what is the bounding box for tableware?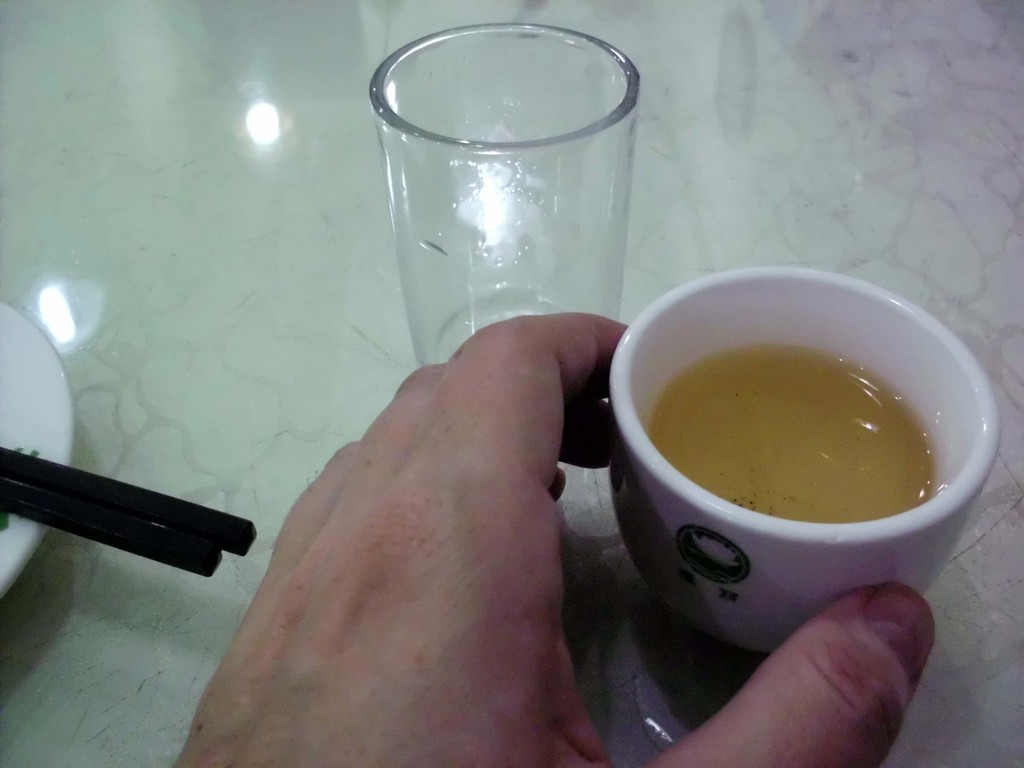
349,17,646,382.
